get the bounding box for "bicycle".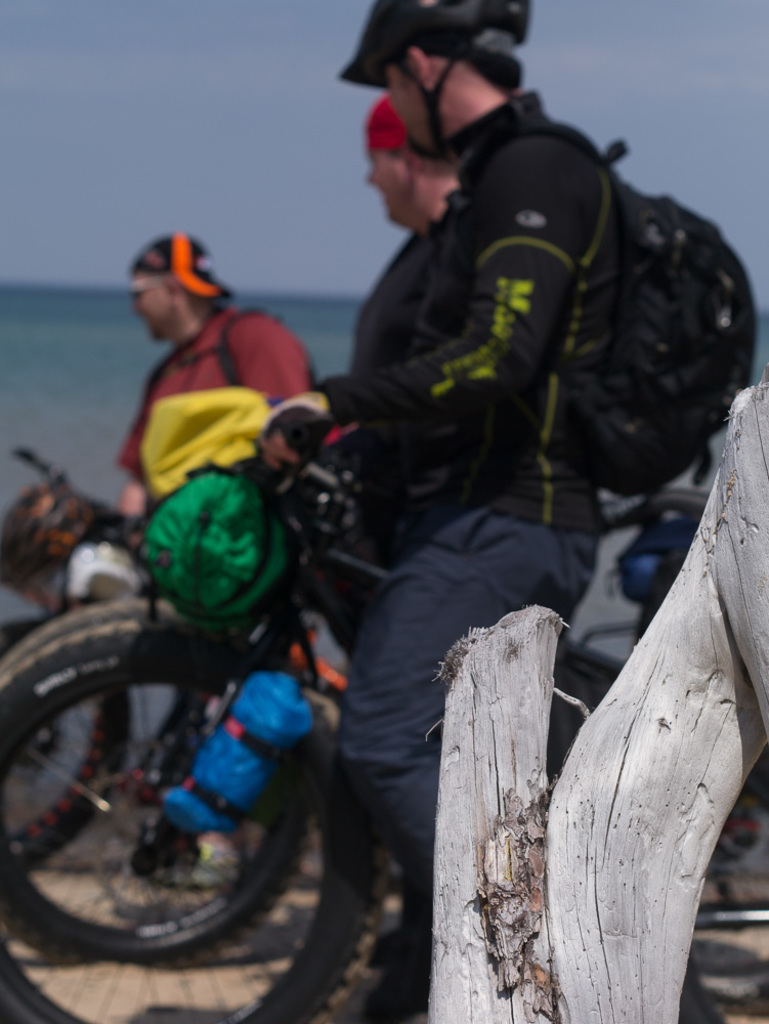
bbox(0, 390, 768, 961).
